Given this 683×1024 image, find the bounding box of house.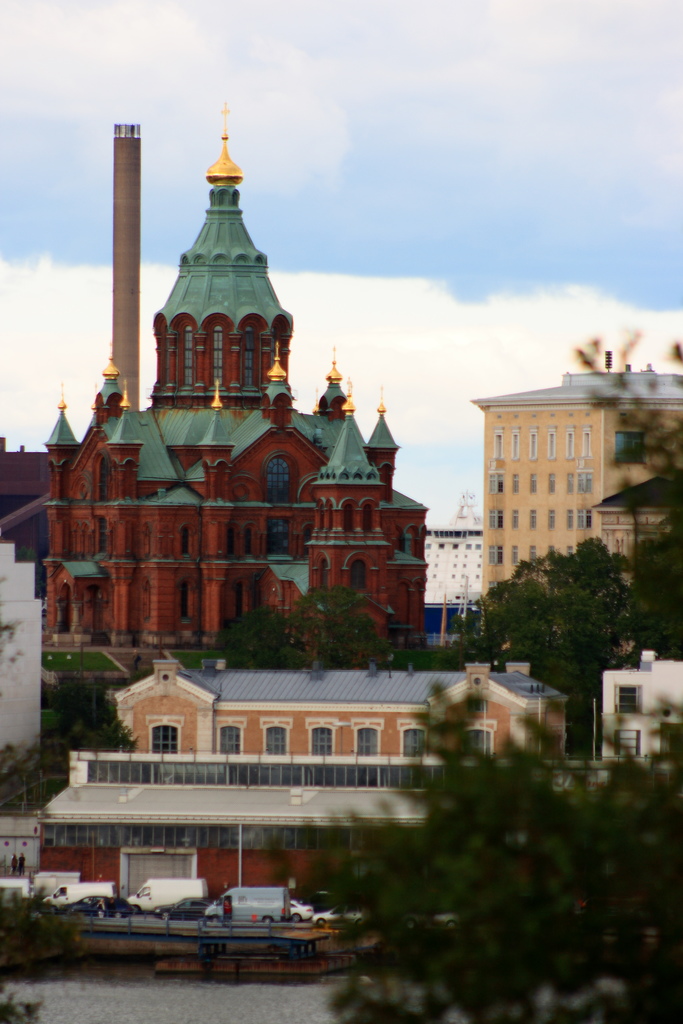
pyautogui.locateOnScreen(470, 344, 682, 598).
